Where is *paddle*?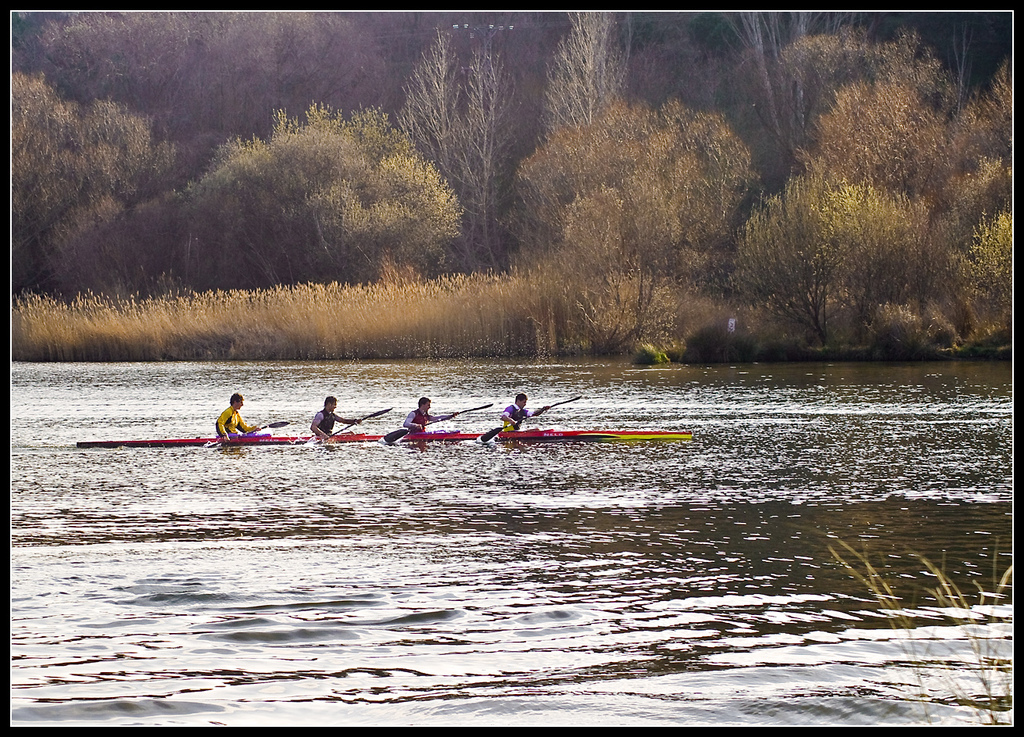
l=317, t=407, r=392, b=445.
